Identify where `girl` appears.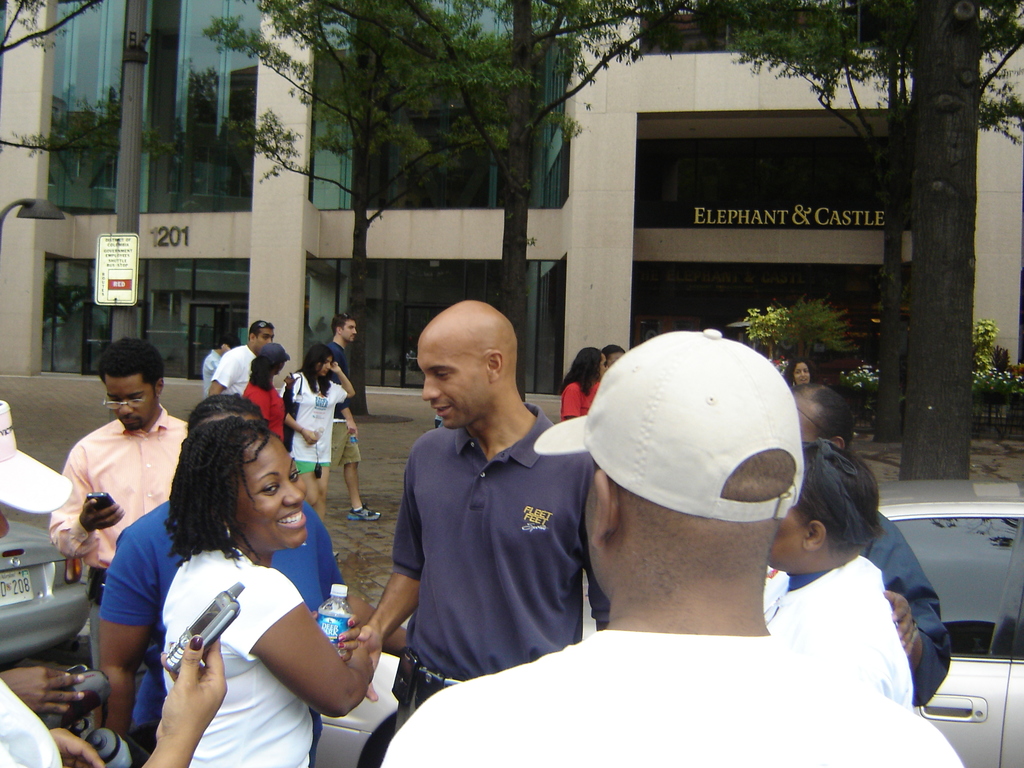
Appears at [x1=786, y1=360, x2=815, y2=390].
